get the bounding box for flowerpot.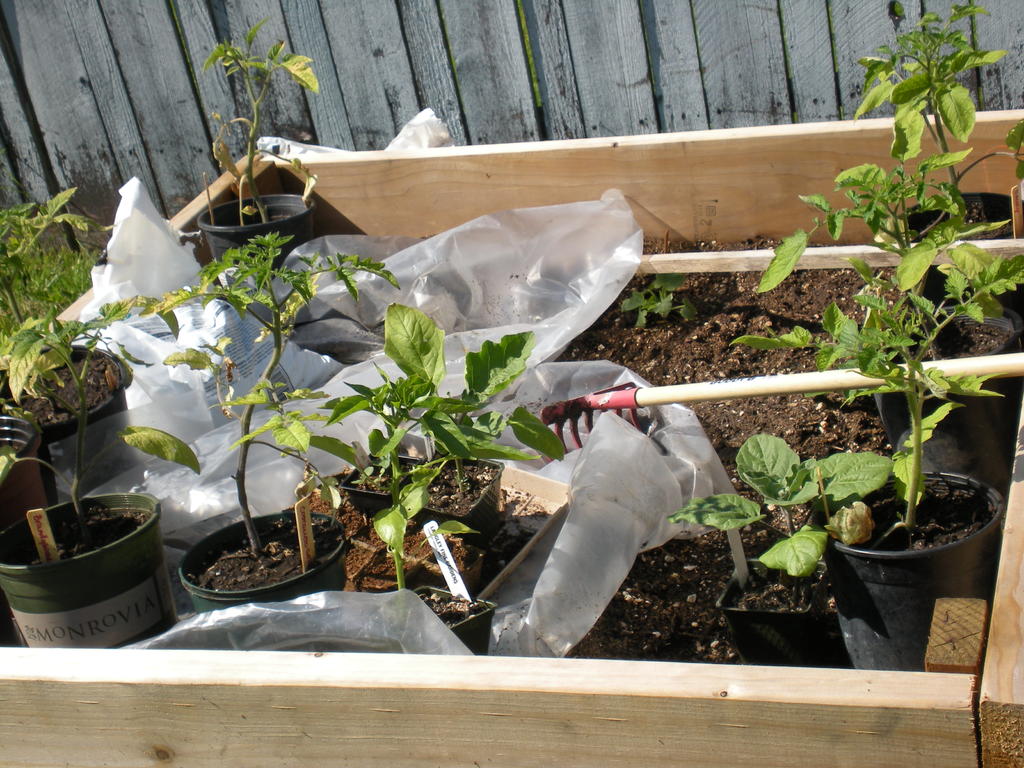
bbox=[0, 415, 42, 532].
